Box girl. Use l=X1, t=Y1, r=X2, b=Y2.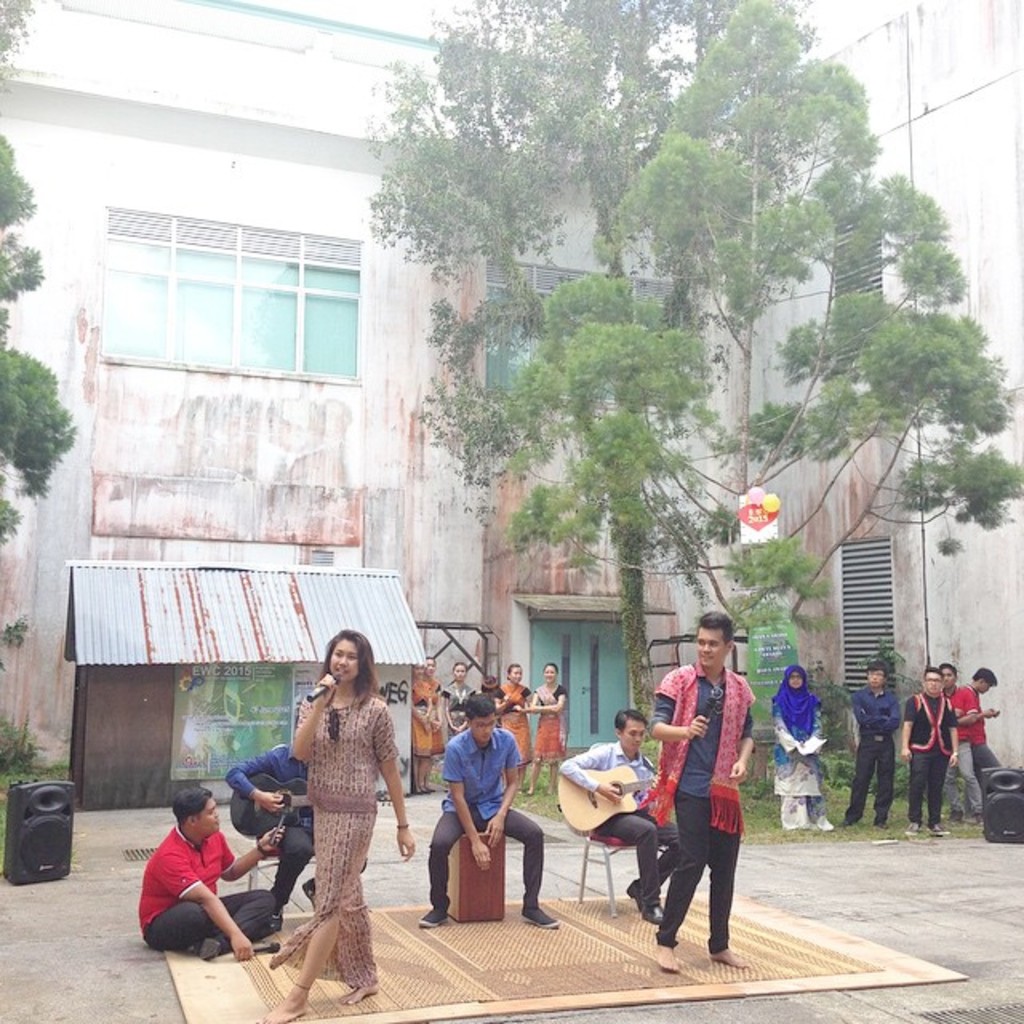
l=258, t=626, r=413, b=1022.
